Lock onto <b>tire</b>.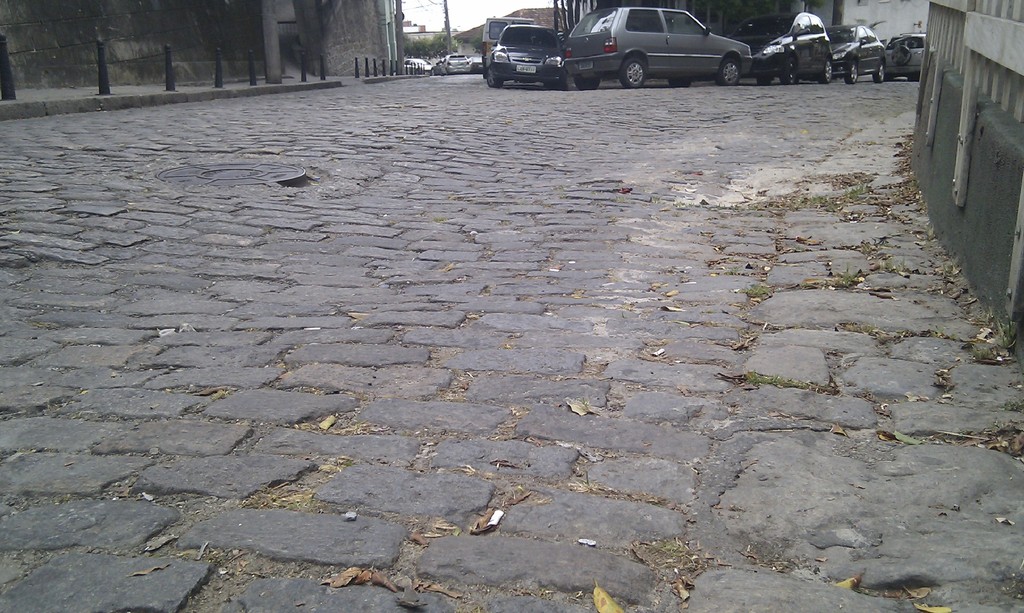
Locked: box=[755, 76, 771, 86].
